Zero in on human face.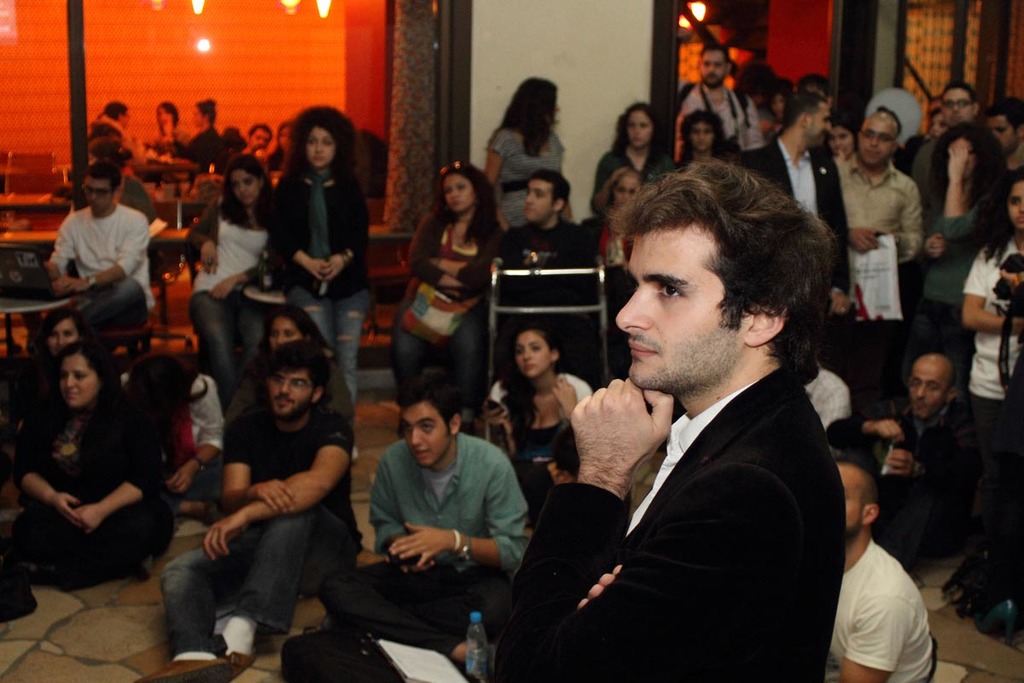
Zeroed in: bbox(527, 183, 552, 217).
